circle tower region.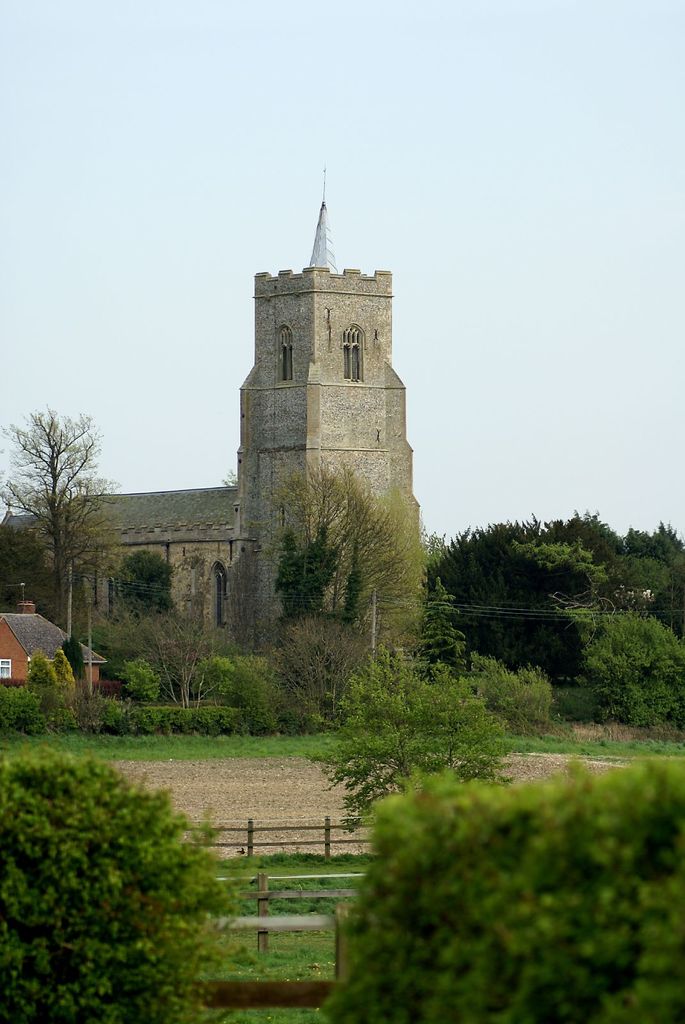
Region: pyautogui.locateOnScreen(202, 182, 425, 639).
